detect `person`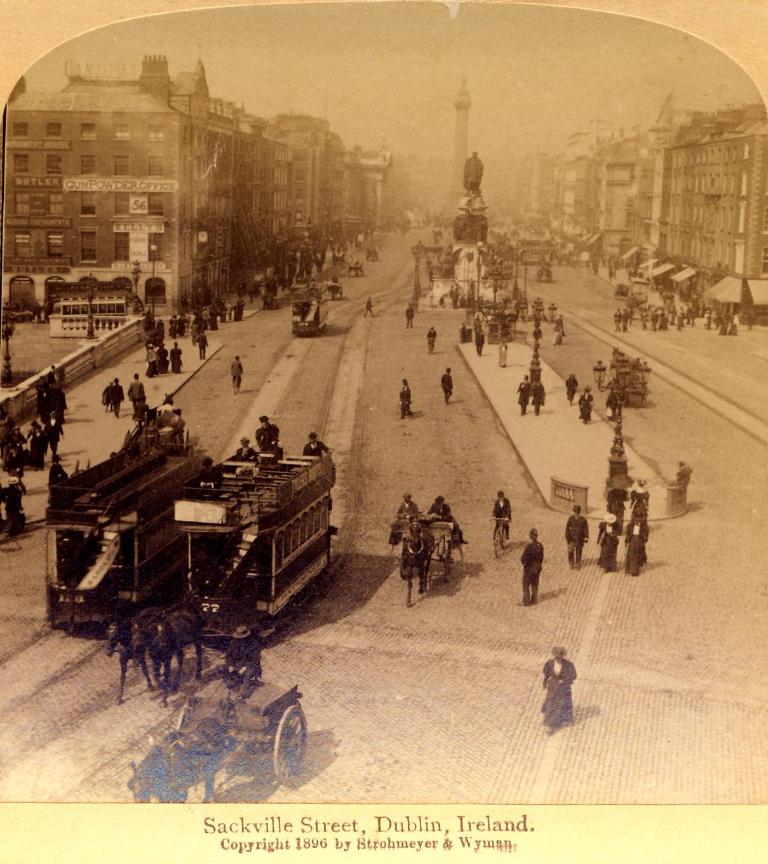
region(362, 295, 375, 320)
